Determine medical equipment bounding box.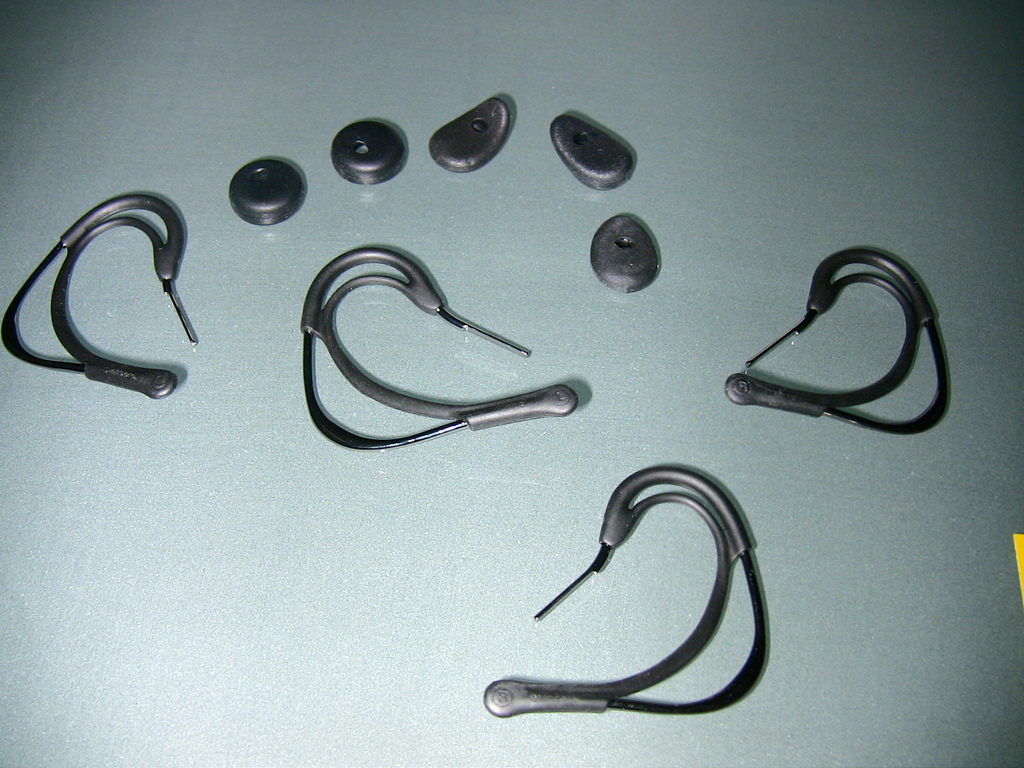
Determined: (left=483, top=463, right=769, bottom=717).
